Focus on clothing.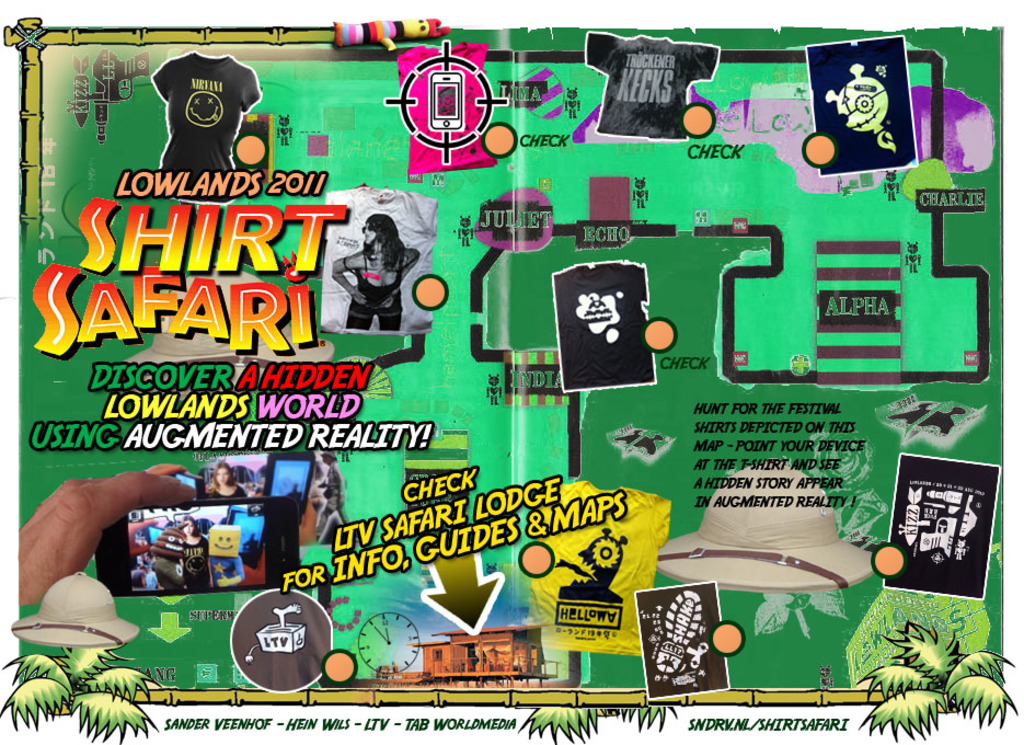
Focused at 208/477/253/503.
